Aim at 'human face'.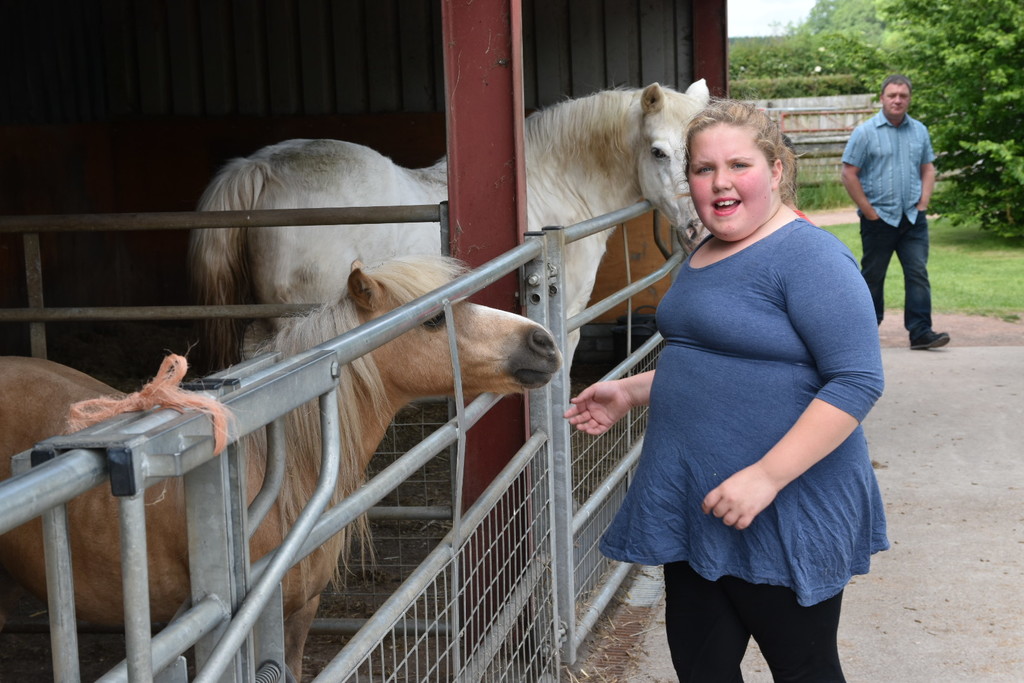
Aimed at <region>881, 85, 910, 118</region>.
